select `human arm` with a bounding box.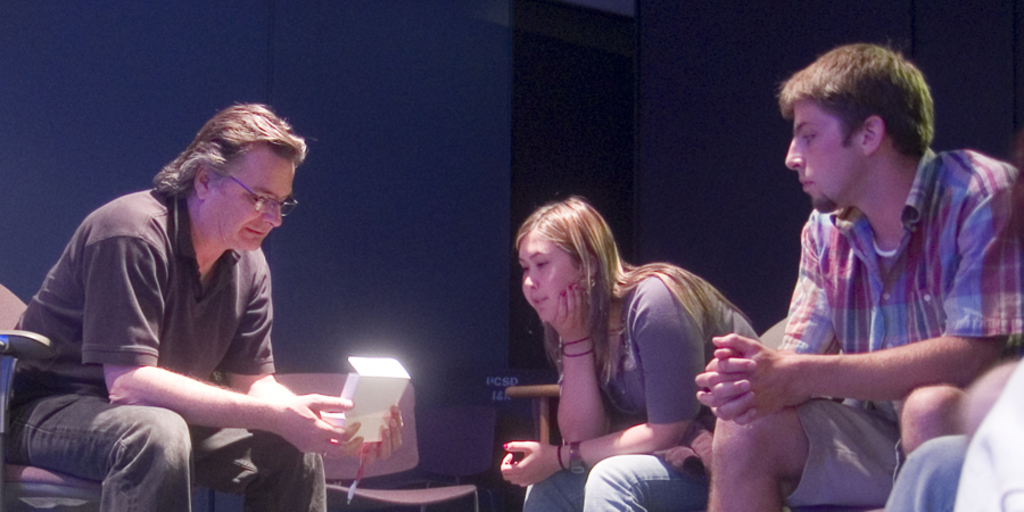
[x1=503, y1=289, x2=694, y2=482].
